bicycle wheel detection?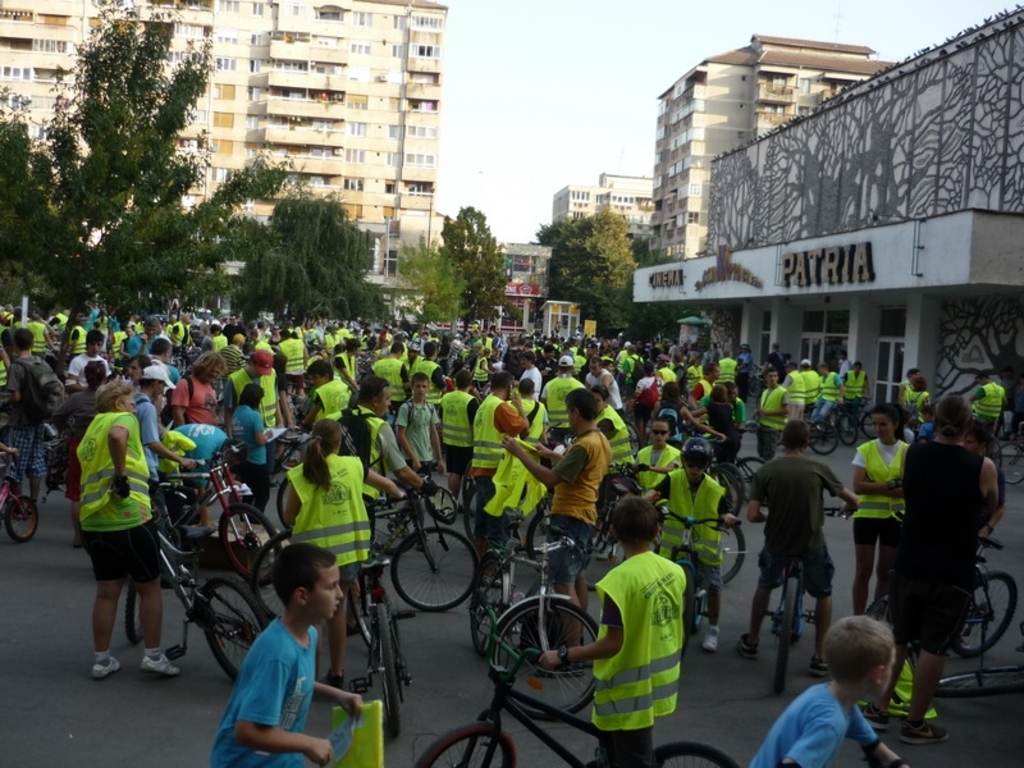
box=[856, 410, 874, 444]
